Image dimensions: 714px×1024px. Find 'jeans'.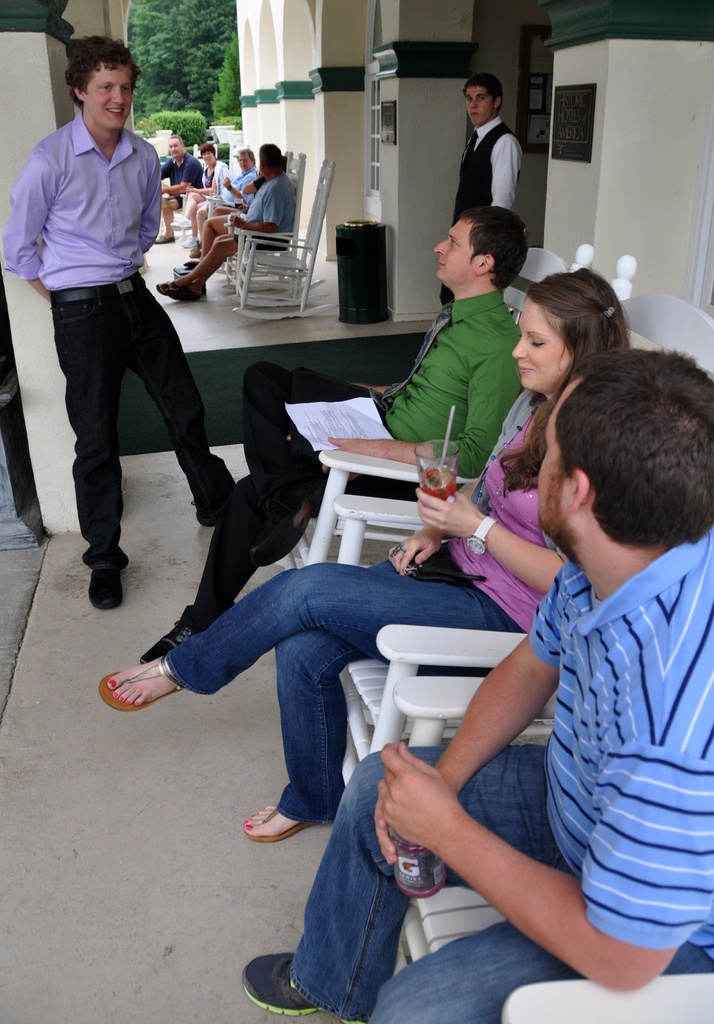
crop(55, 290, 237, 575).
